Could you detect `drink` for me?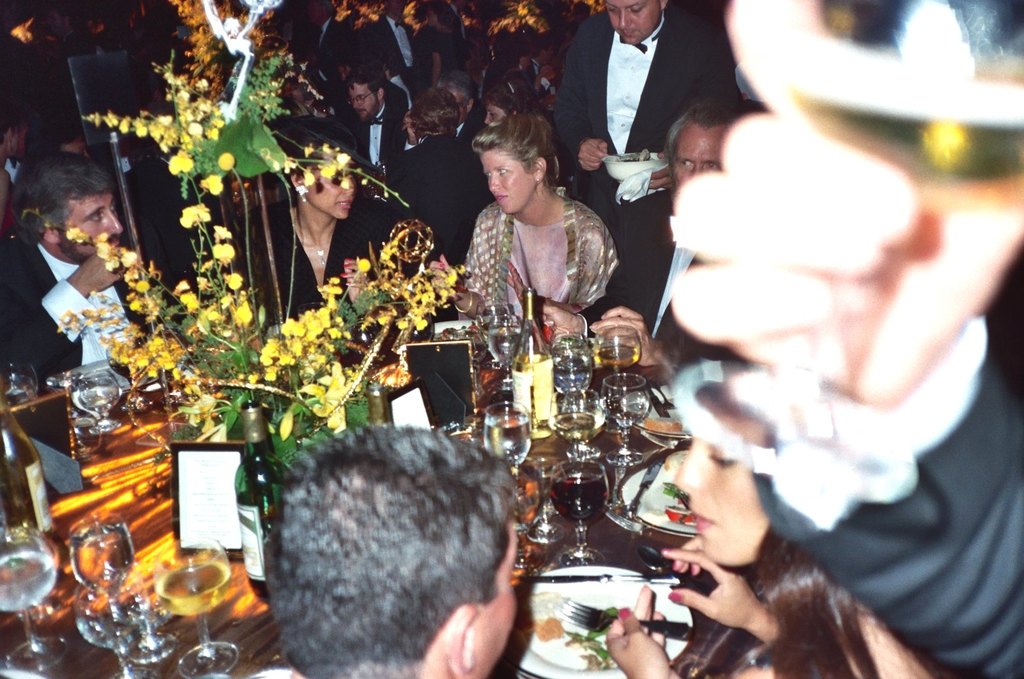
Detection result: [x1=606, y1=374, x2=645, y2=467].
